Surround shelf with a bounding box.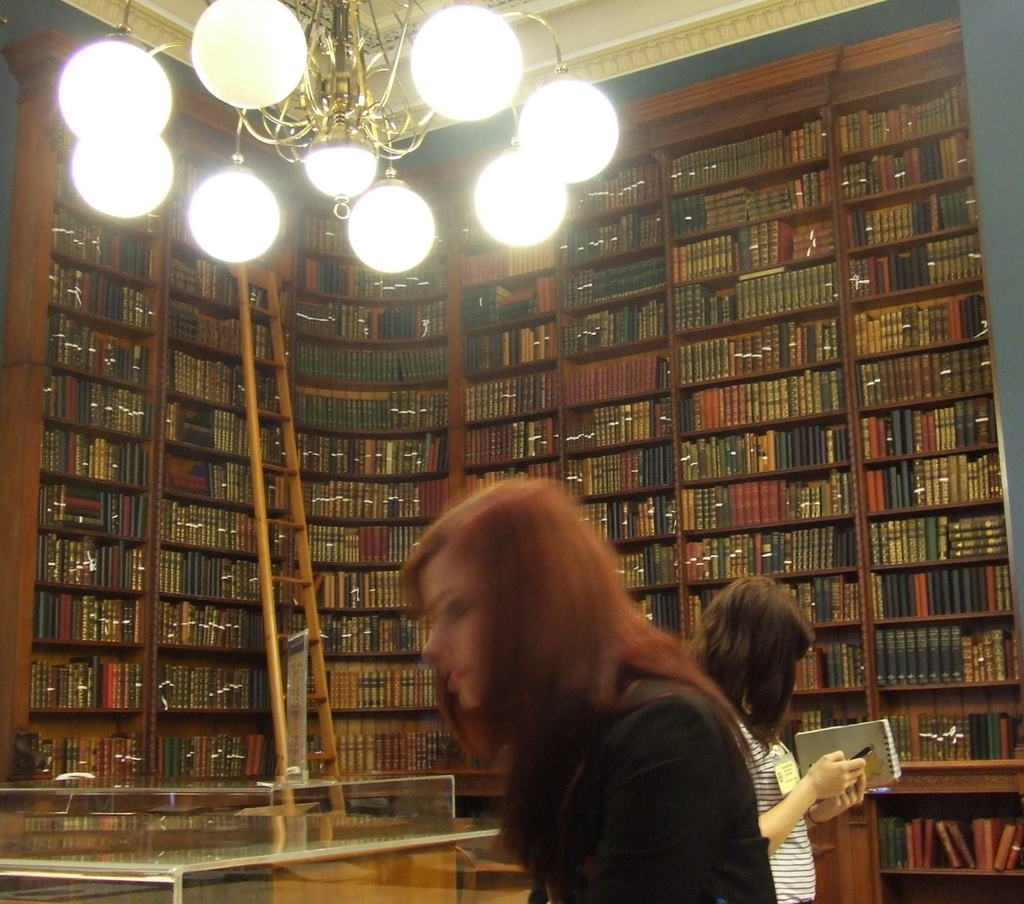
(left=299, top=463, right=448, bottom=480).
